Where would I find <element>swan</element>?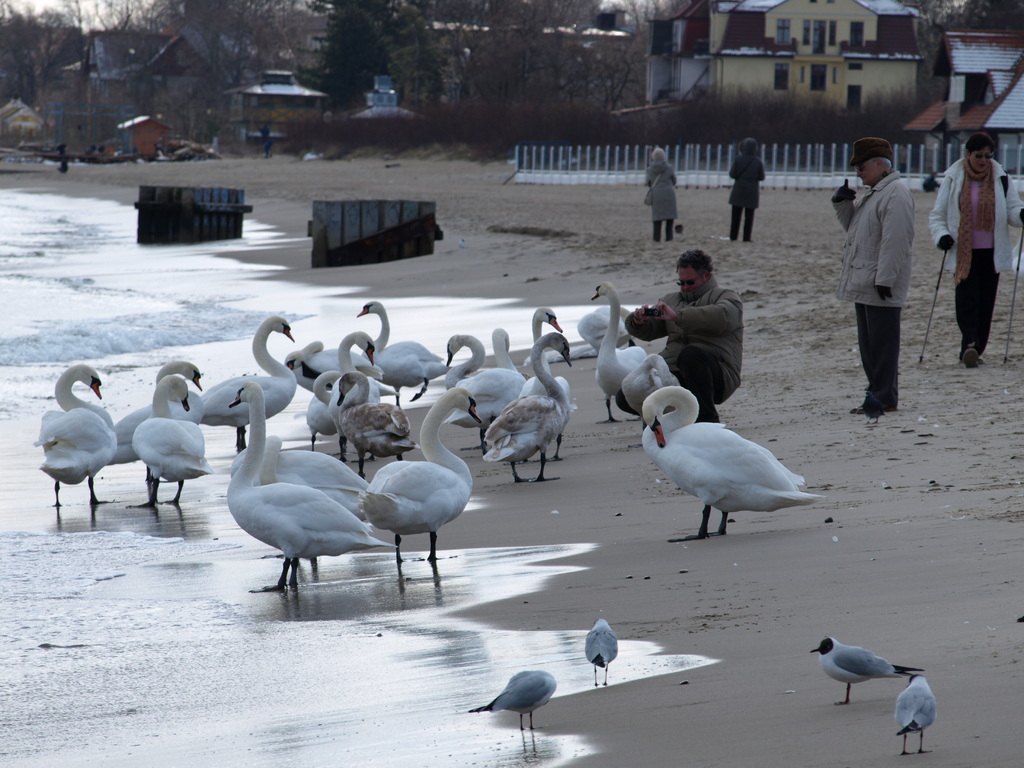
At <bbox>572, 302, 634, 358</bbox>.
